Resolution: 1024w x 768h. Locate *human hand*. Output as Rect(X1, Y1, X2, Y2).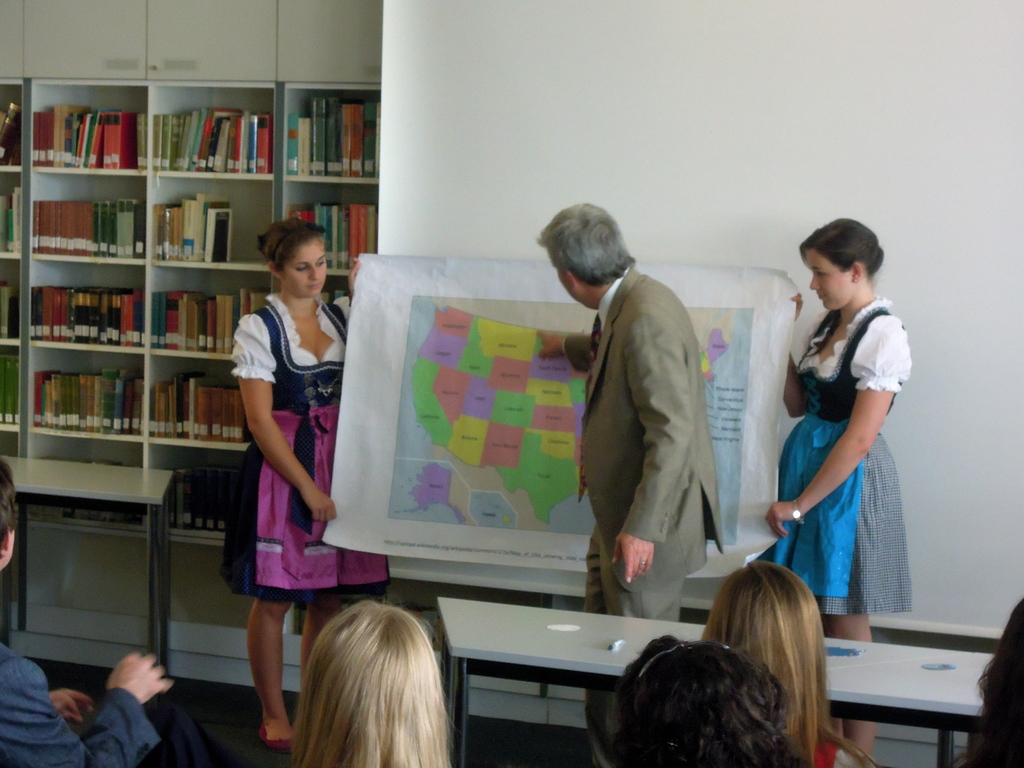
Rect(346, 257, 363, 303).
